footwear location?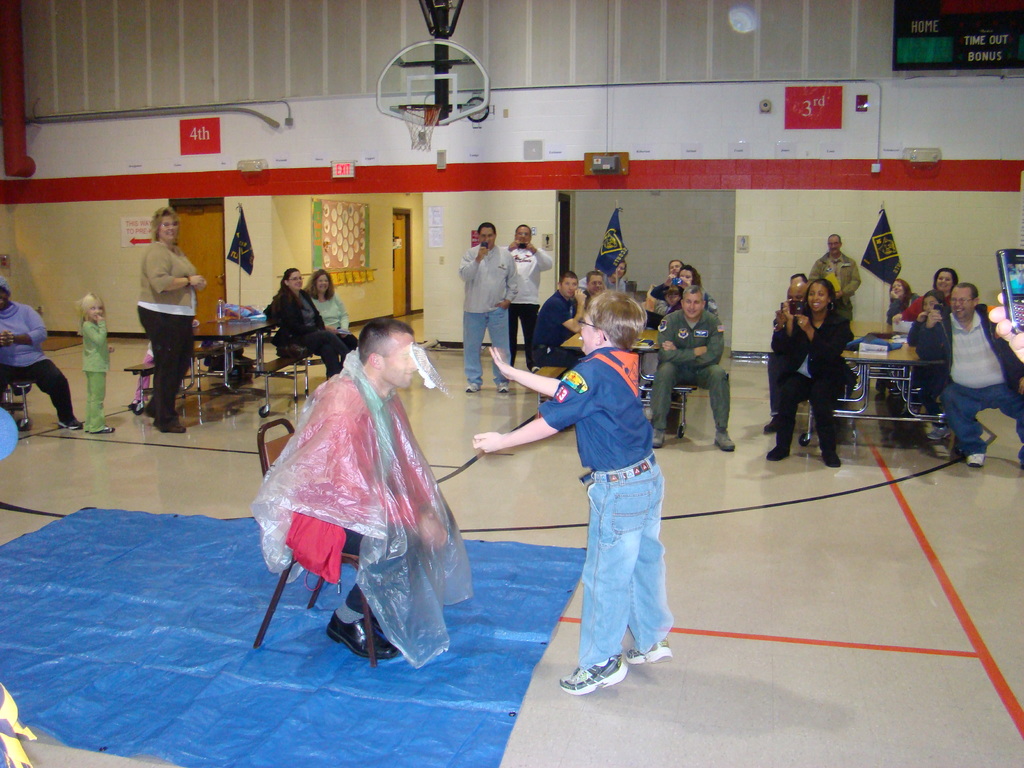
(x1=763, y1=442, x2=790, y2=465)
